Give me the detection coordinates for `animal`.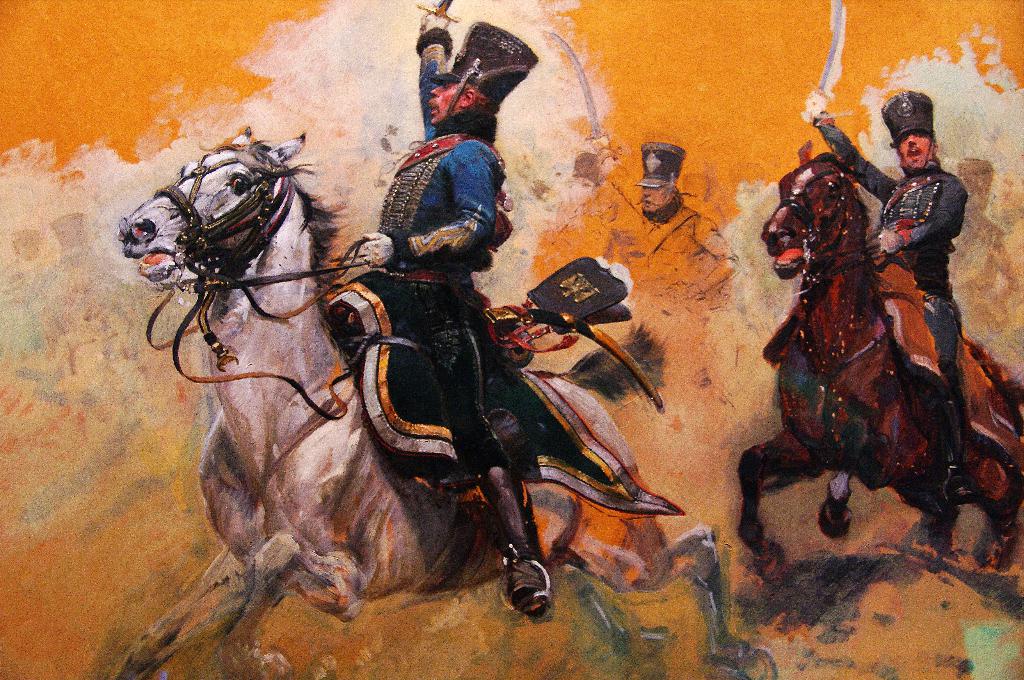
bbox(735, 135, 1023, 586).
